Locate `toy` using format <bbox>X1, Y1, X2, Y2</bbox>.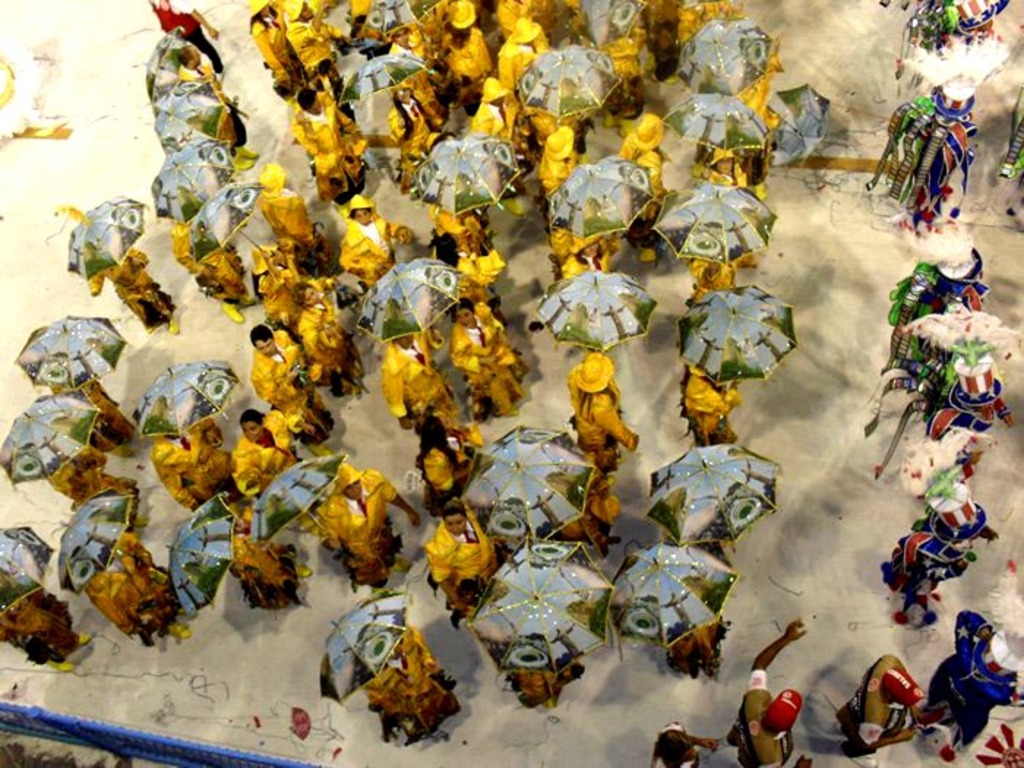
<bbox>437, 0, 492, 97</bbox>.
